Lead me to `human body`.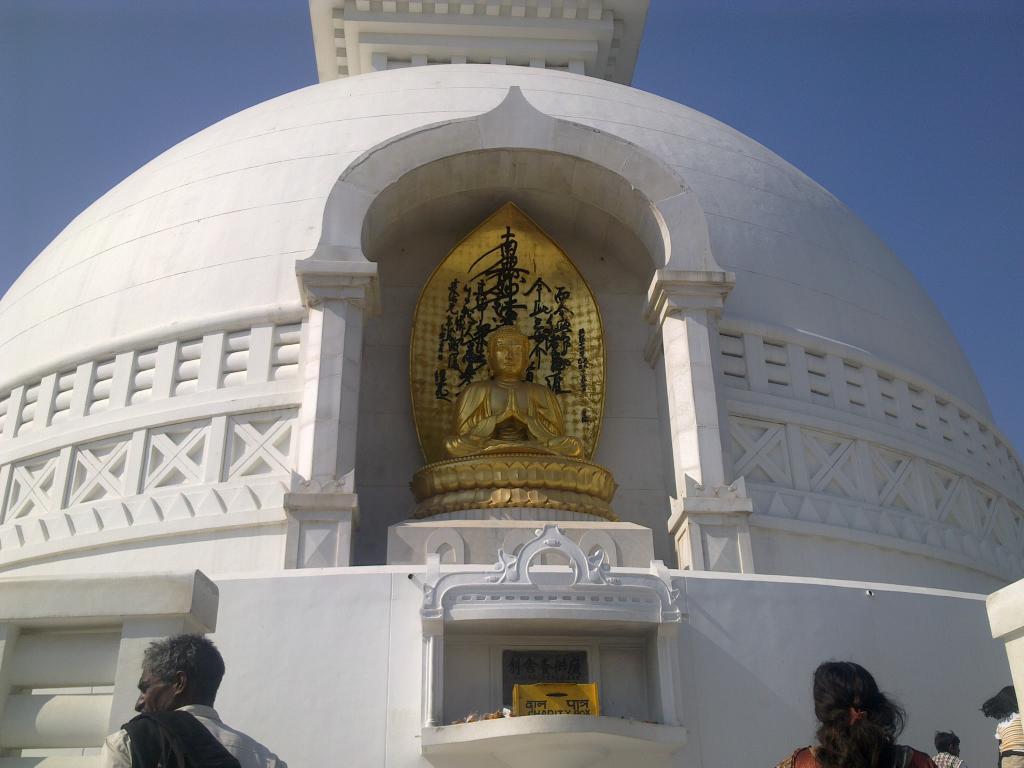
Lead to rect(932, 750, 966, 767).
